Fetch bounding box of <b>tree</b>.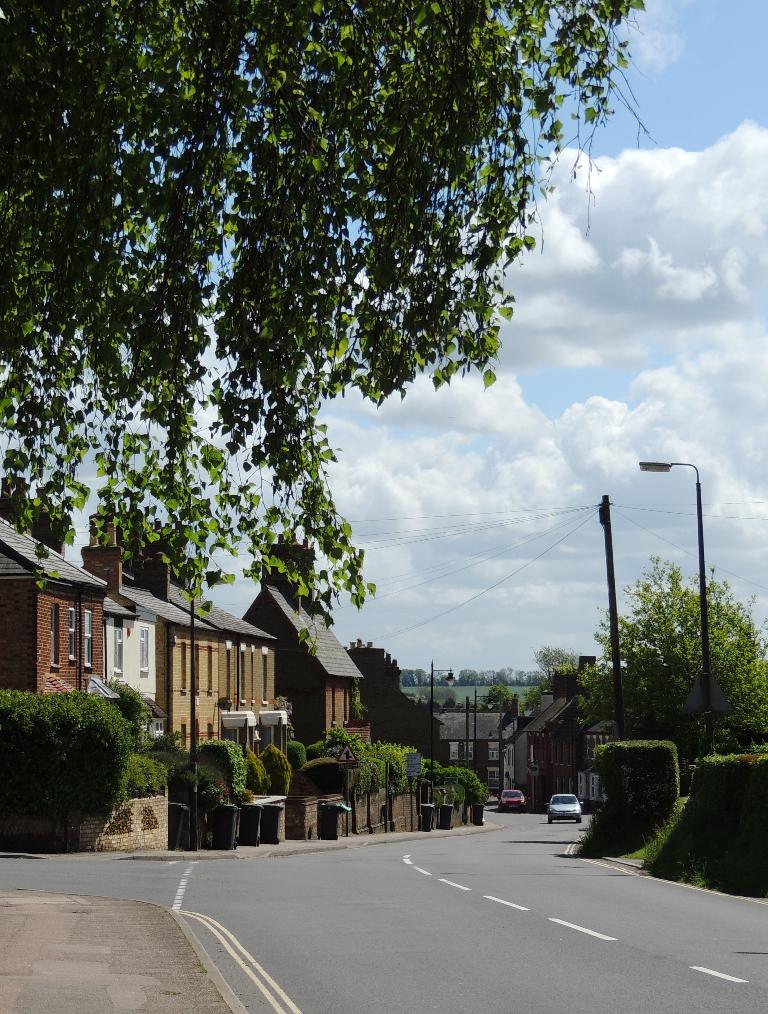
Bbox: box=[402, 667, 546, 686].
